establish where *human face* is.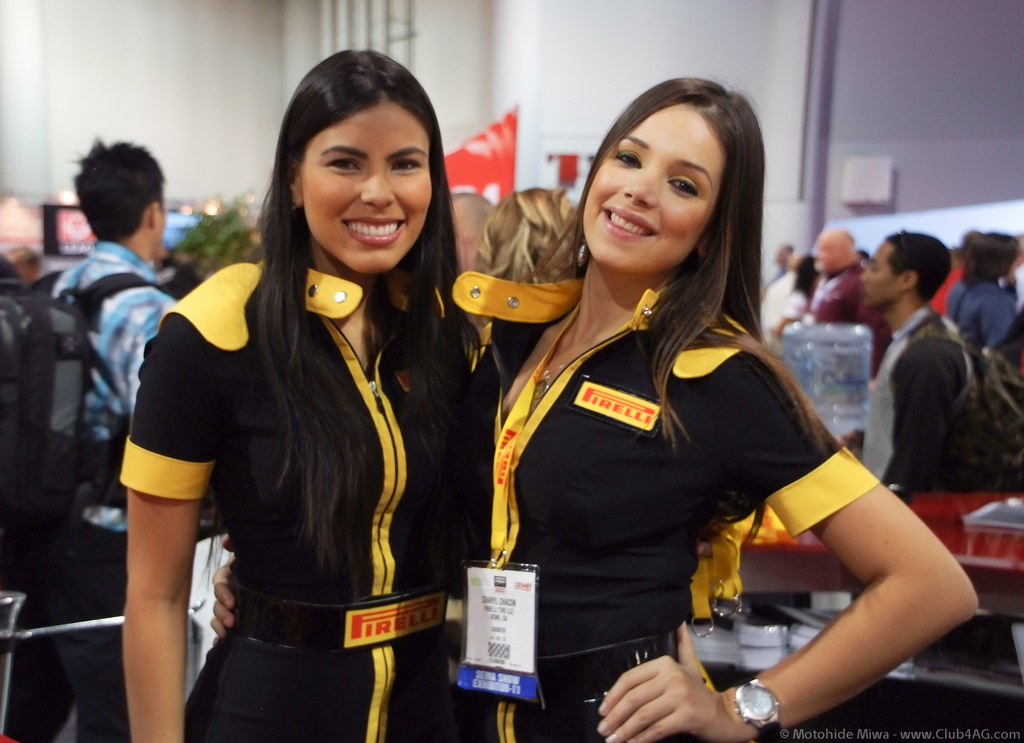
Established at [x1=584, y1=102, x2=726, y2=272].
